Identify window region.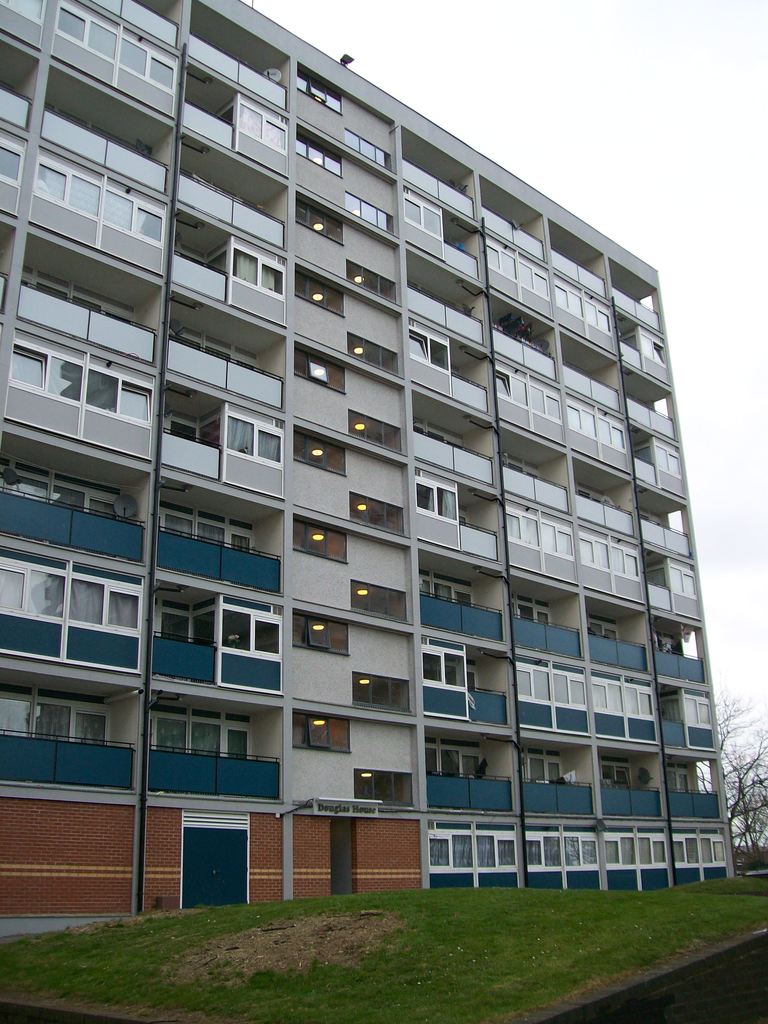
Region: bbox(683, 695, 711, 721).
